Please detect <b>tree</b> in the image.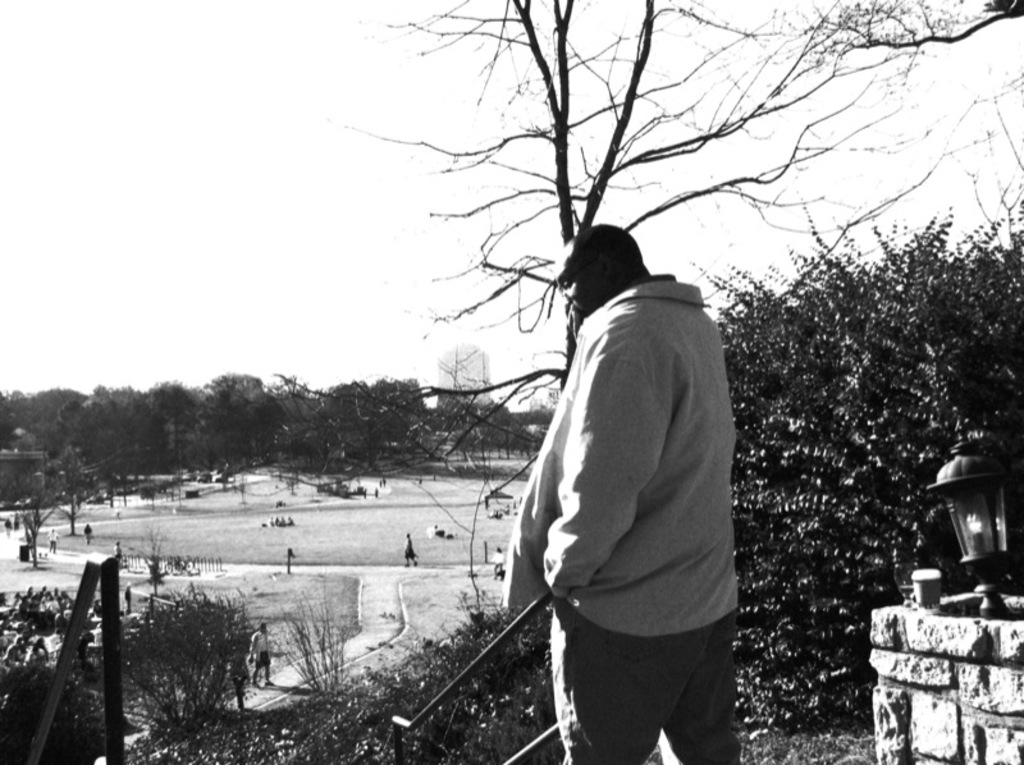
115/530/169/592.
